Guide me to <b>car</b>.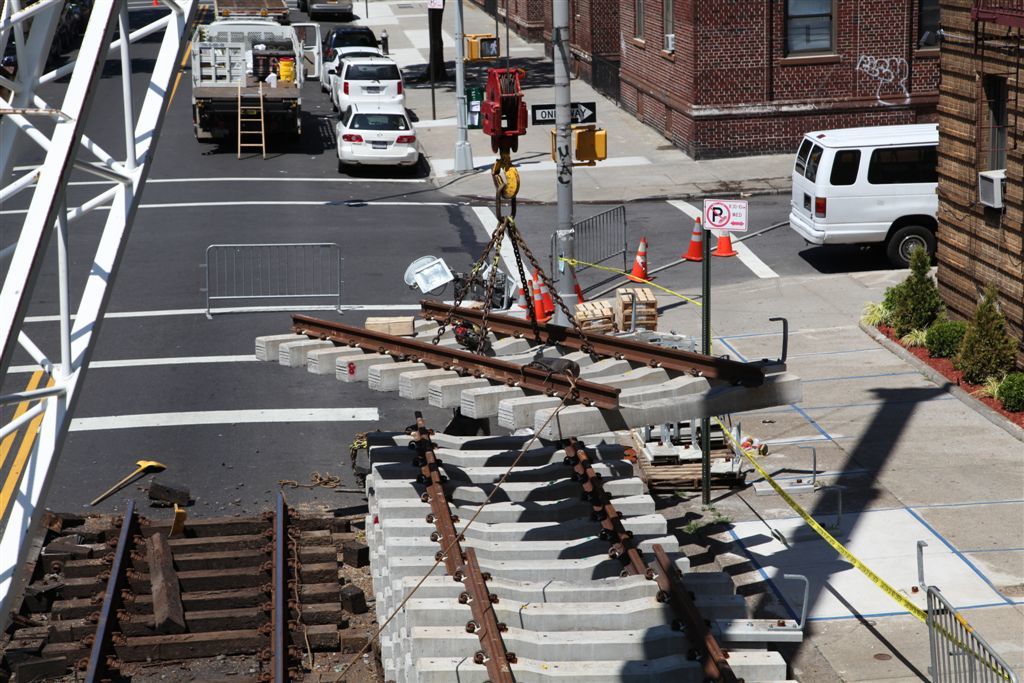
Guidance: 334,100,419,179.
